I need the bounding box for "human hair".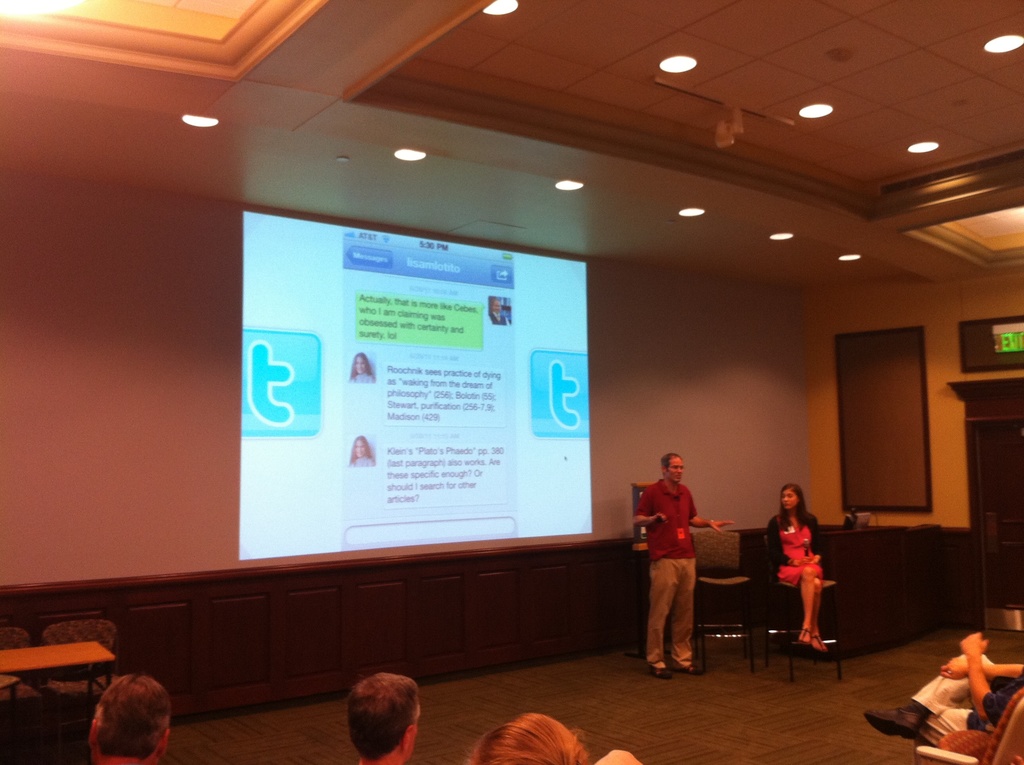
Here it is: box(660, 449, 680, 468).
